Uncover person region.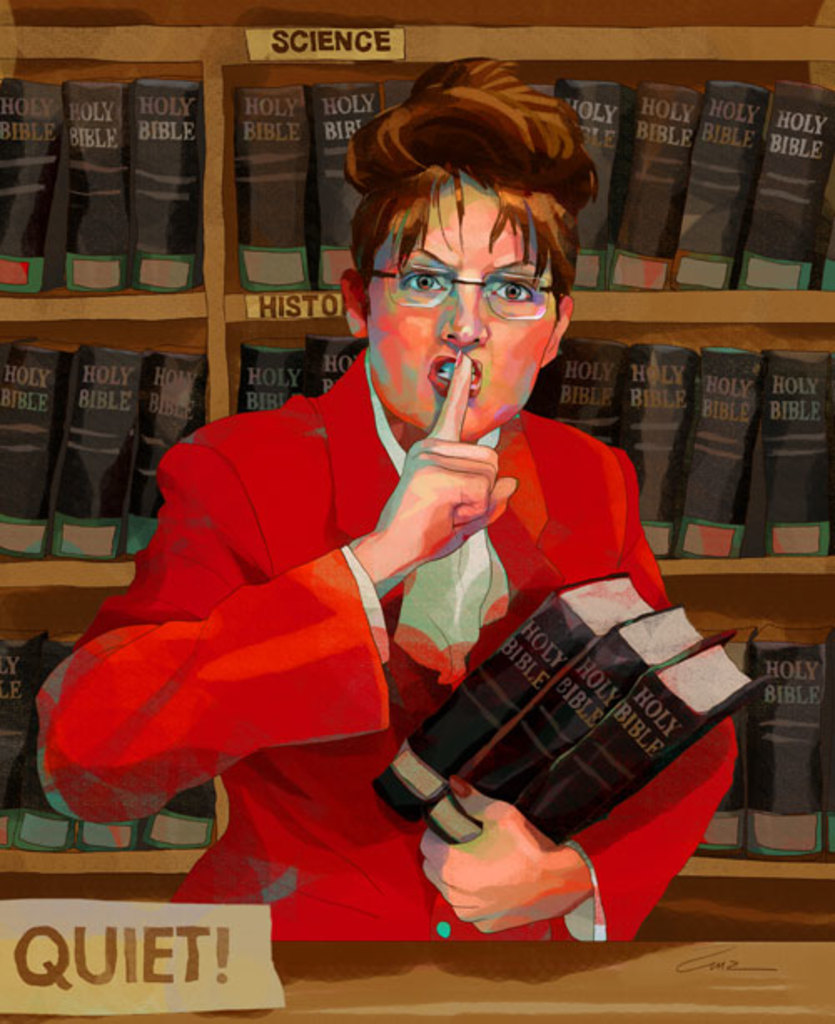
Uncovered: box=[125, 70, 685, 952].
